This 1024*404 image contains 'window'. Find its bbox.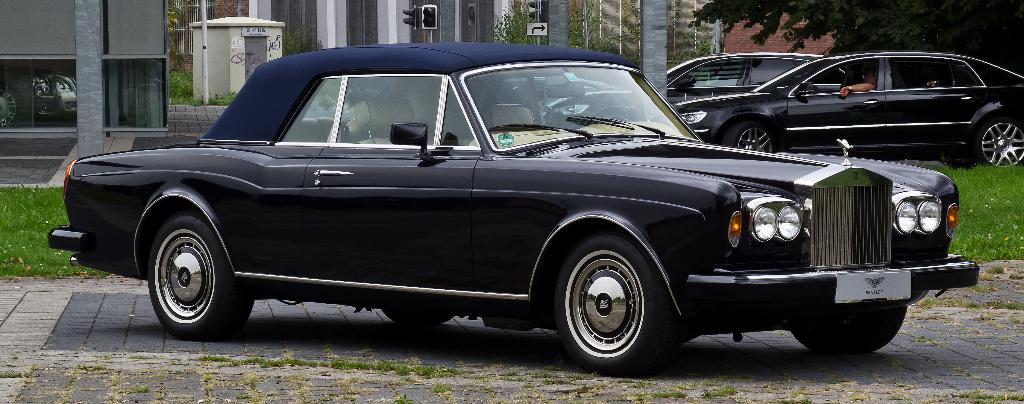
bbox(792, 56, 881, 93).
